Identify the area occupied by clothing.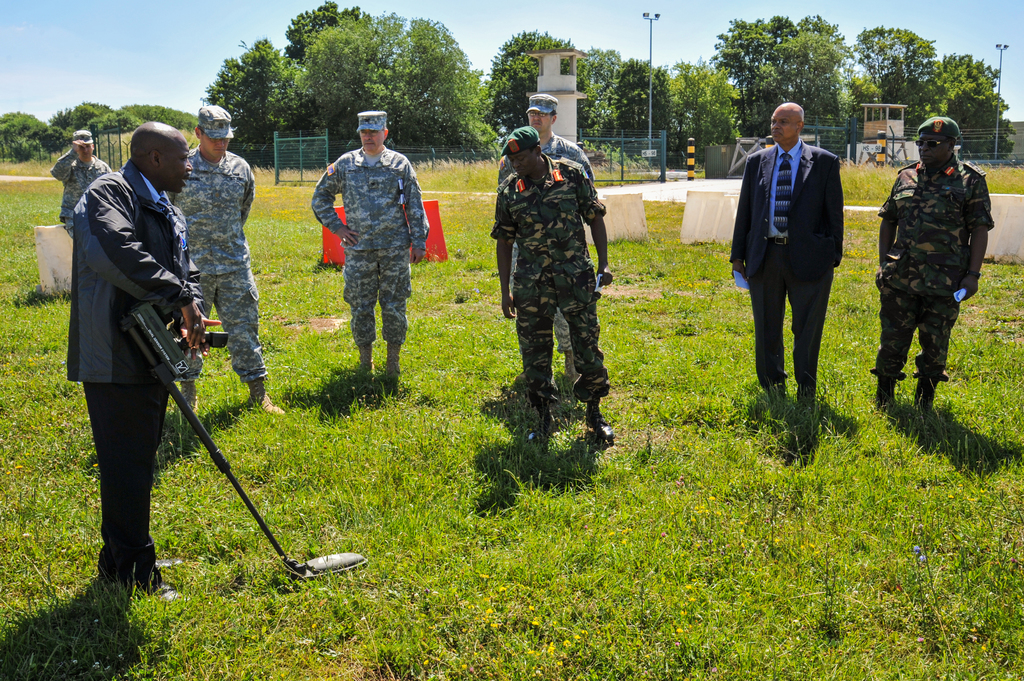
Area: (left=488, top=161, right=604, bottom=422).
